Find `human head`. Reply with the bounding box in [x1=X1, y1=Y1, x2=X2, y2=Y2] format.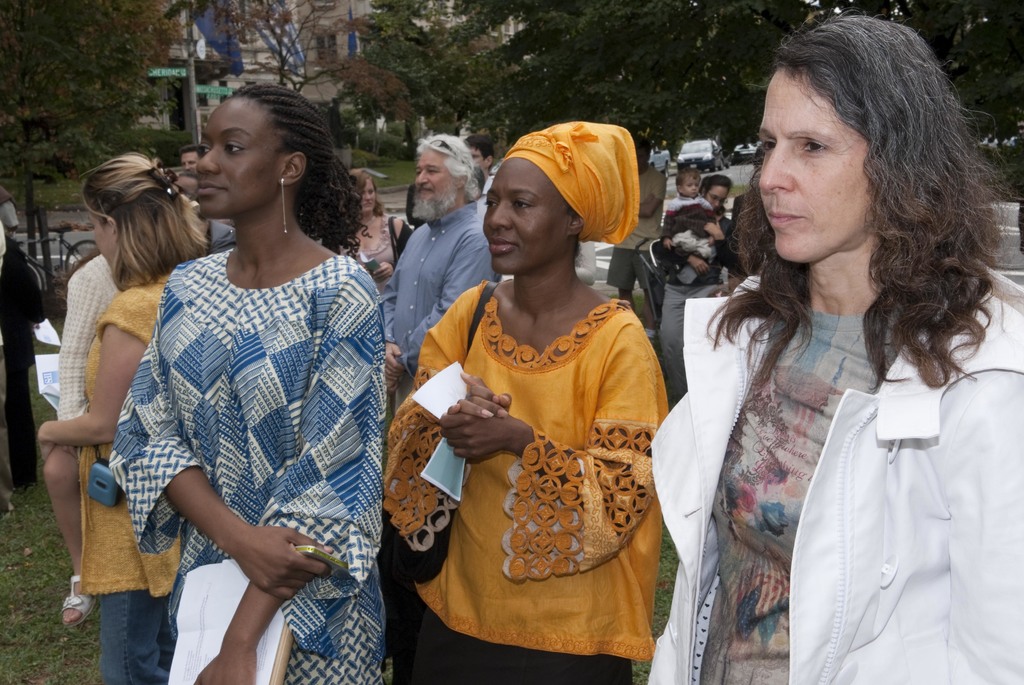
[x1=481, y1=126, x2=621, y2=273].
